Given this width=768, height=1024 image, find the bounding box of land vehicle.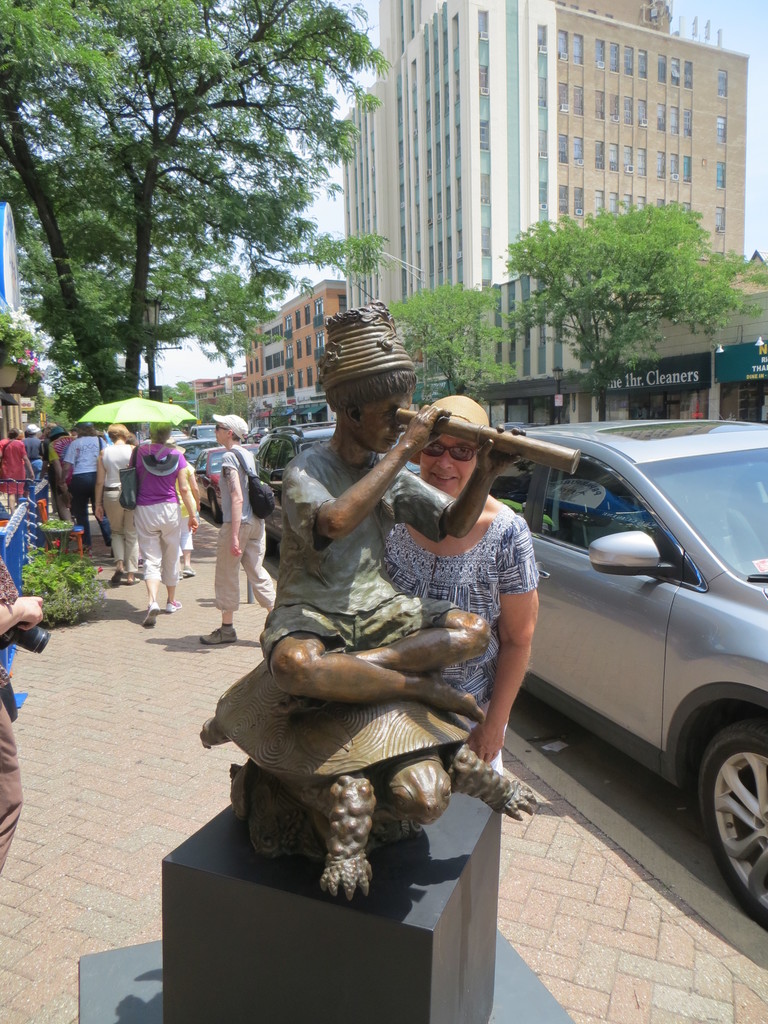
(x1=196, y1=445, x2=231, y2=522).
